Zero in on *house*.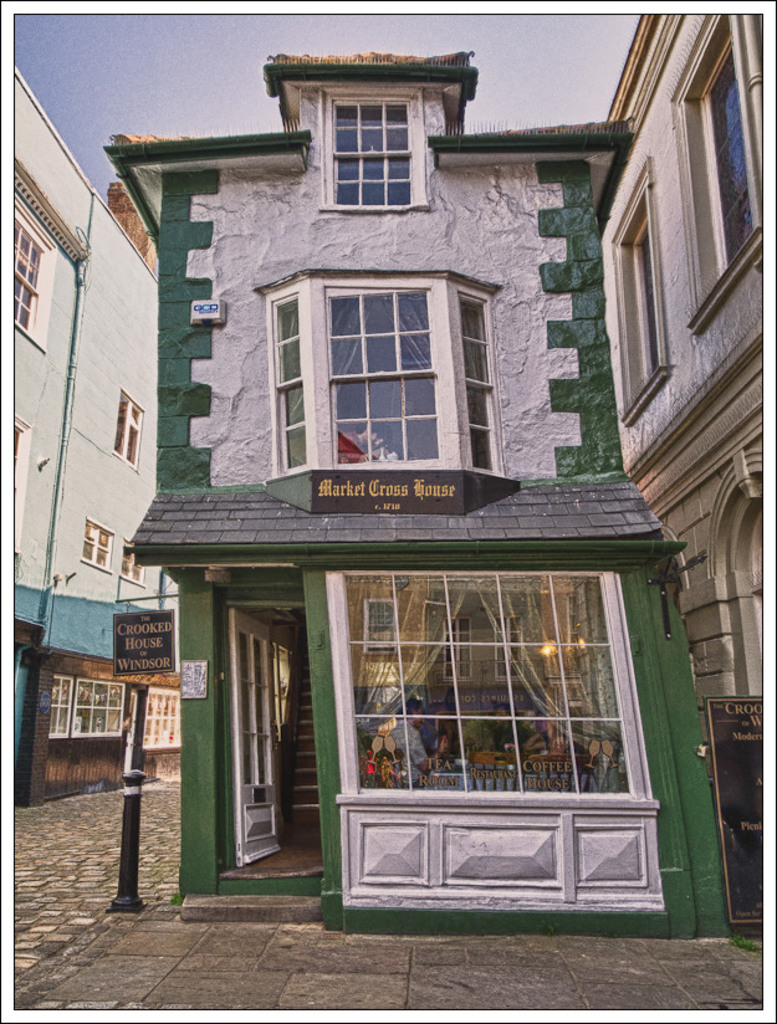
Zeroed in: x1=0, y1=57, x2=165, y2=821.
